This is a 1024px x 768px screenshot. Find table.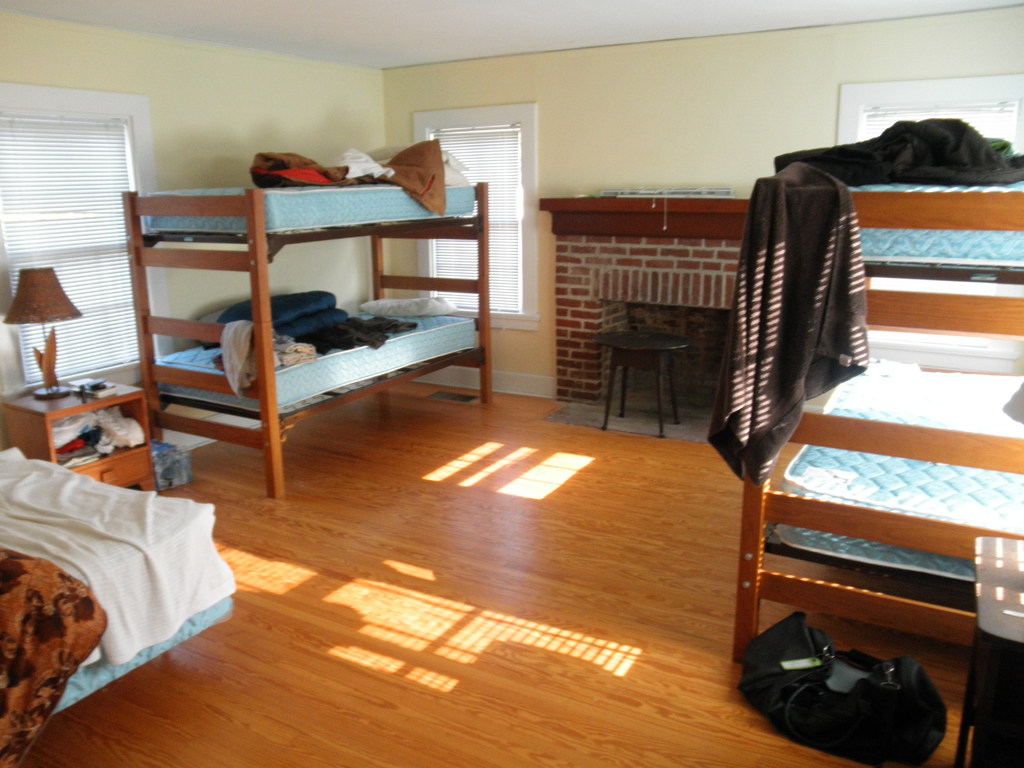
Bounding box: x1=593, y1=330, x2=691, y2=438.
